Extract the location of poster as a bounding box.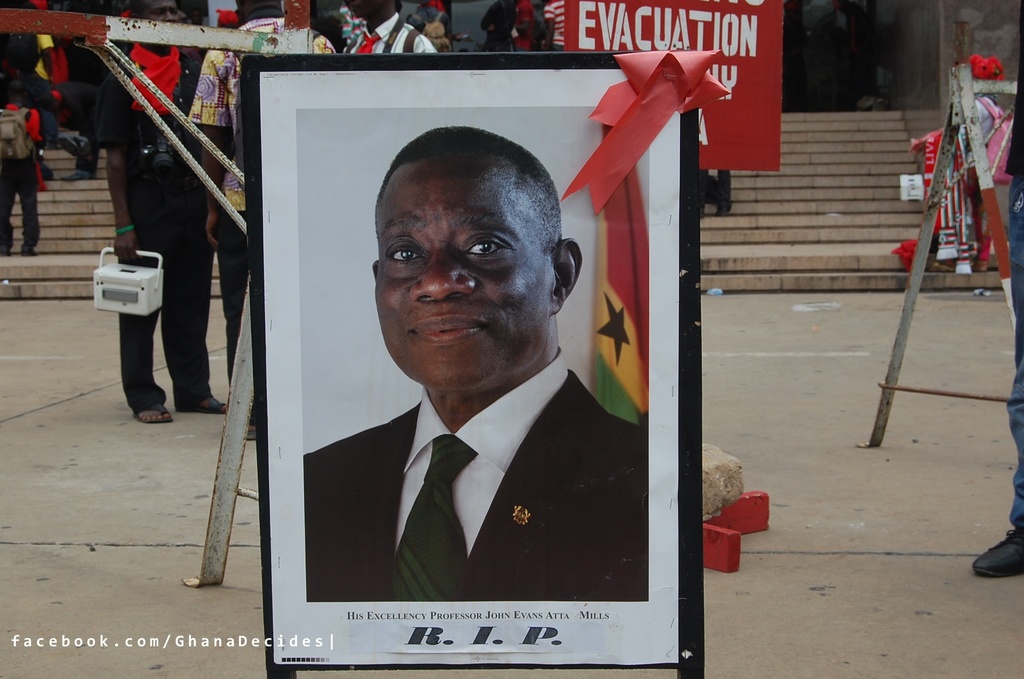
564/0/784/173.
